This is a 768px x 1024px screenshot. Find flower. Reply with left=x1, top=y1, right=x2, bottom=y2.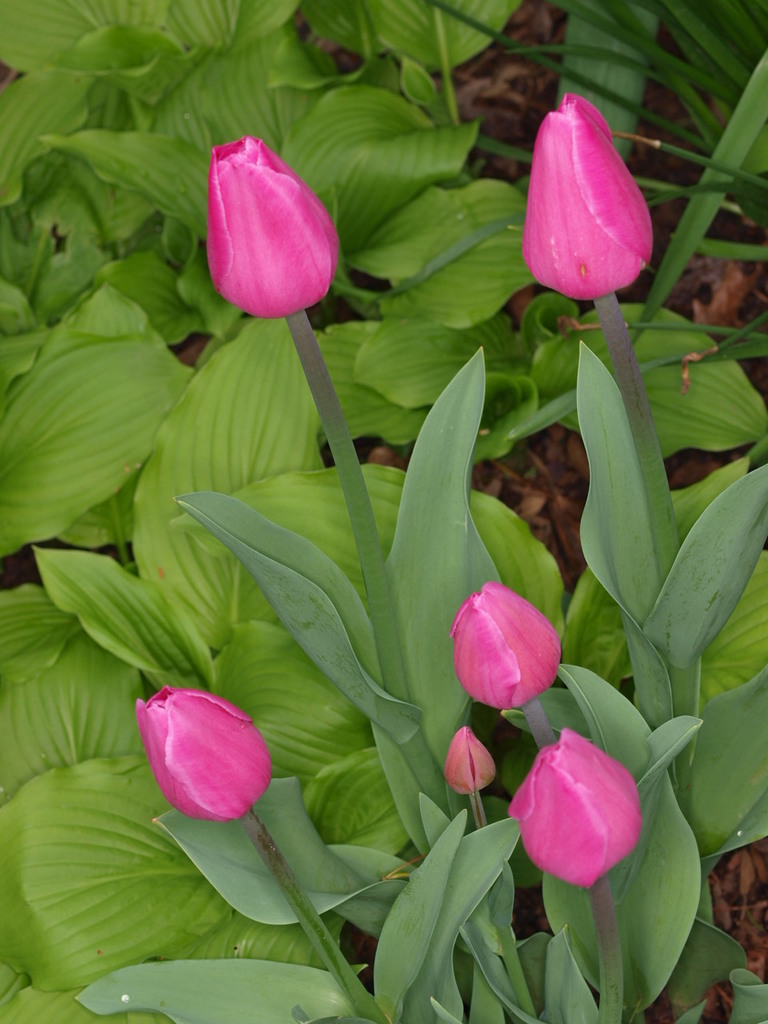
left=202, top=131, right=338, bottom=322.
